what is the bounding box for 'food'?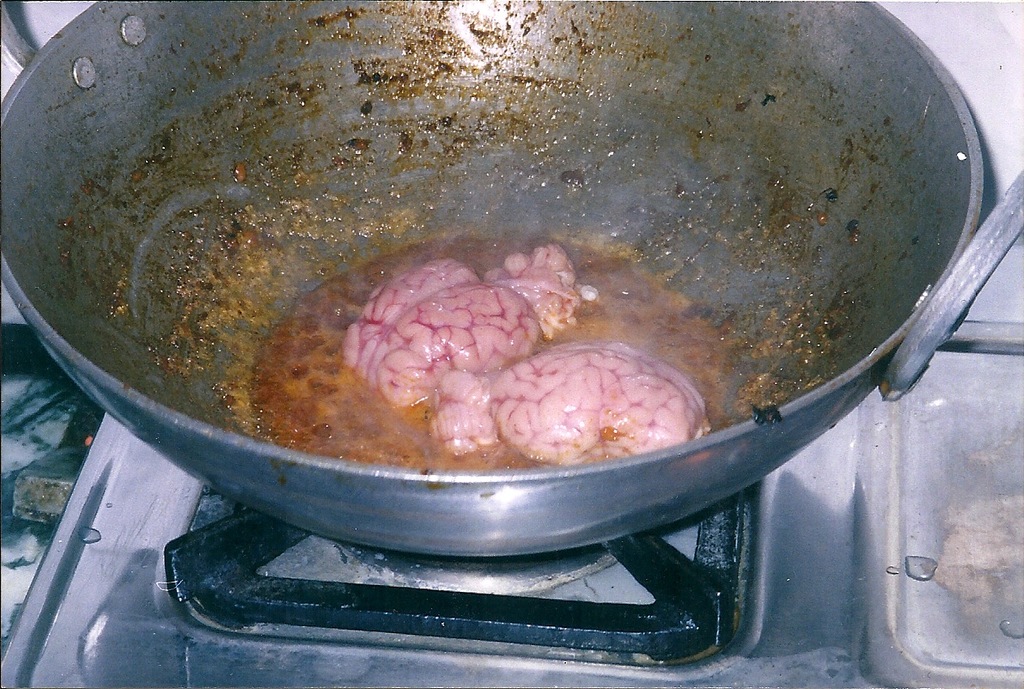
box=[486, 239, 619, 342].
